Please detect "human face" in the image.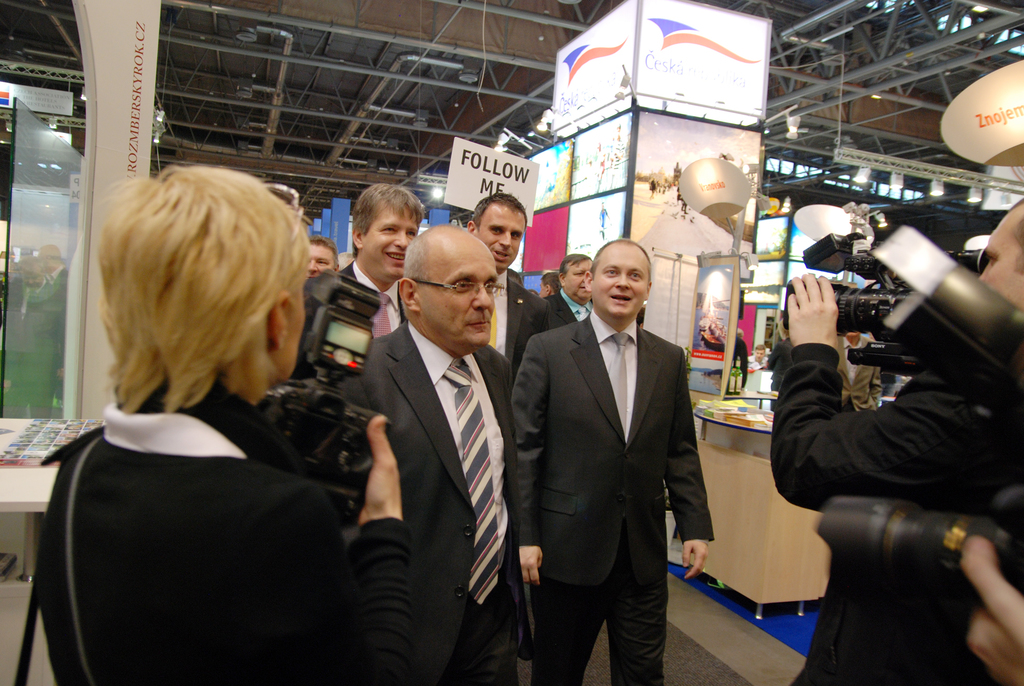
x1=563 y1=258 x2=590 y2=303.
